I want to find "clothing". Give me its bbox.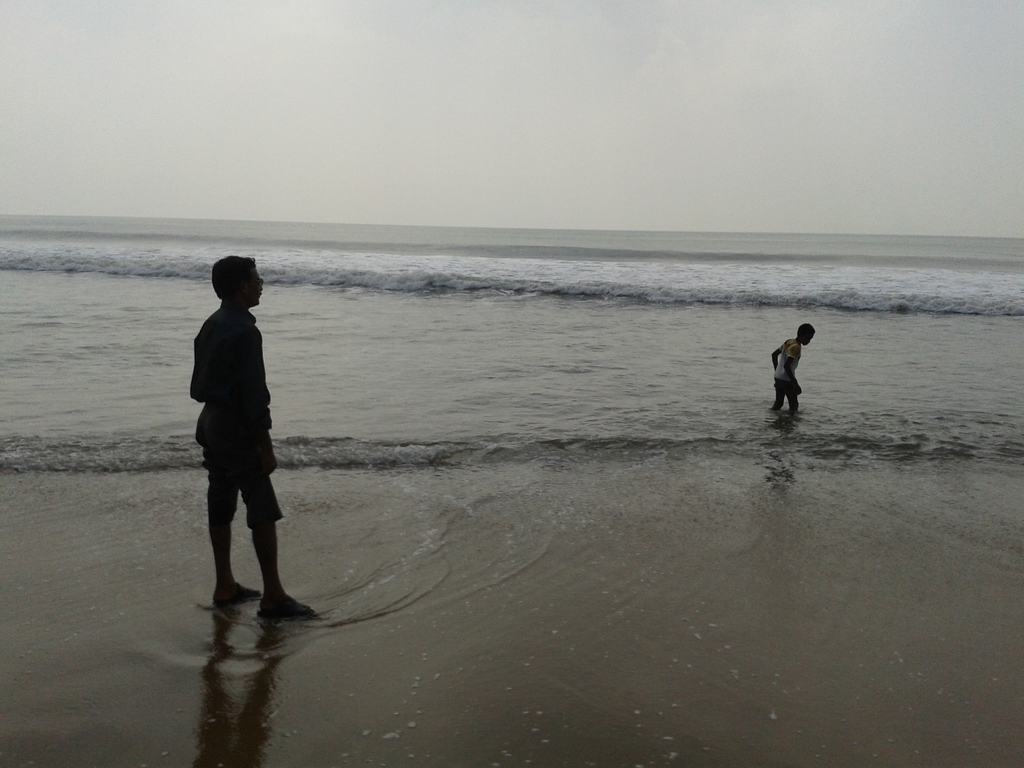
{"x1": 771, "y1": 333, "x2": 801, "y2": 395}.
